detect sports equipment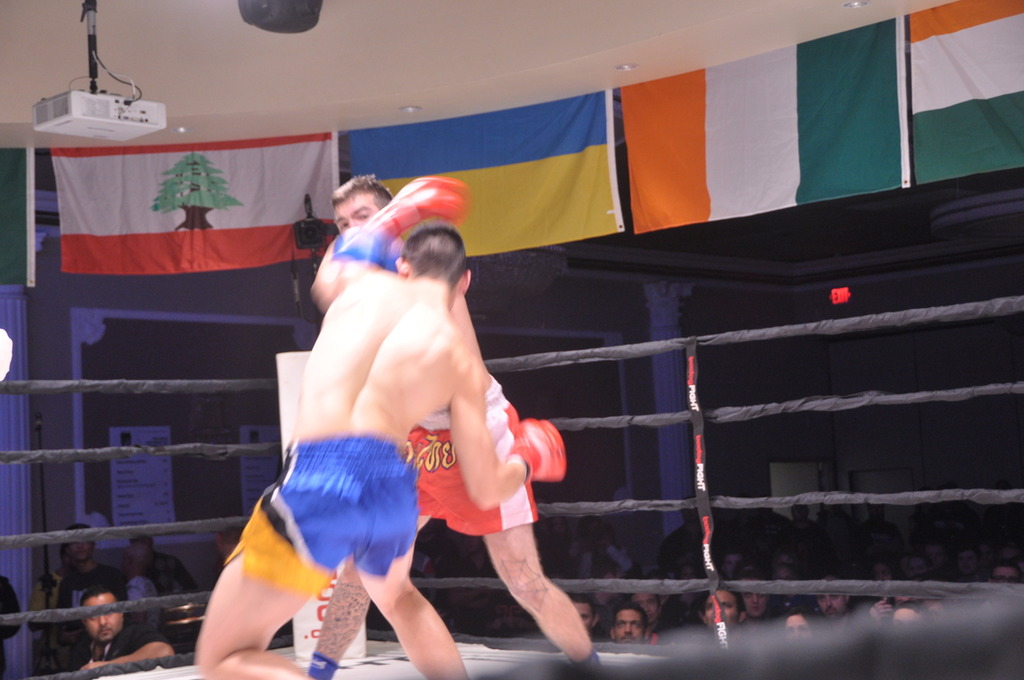
[360, 178, 480, 247]
